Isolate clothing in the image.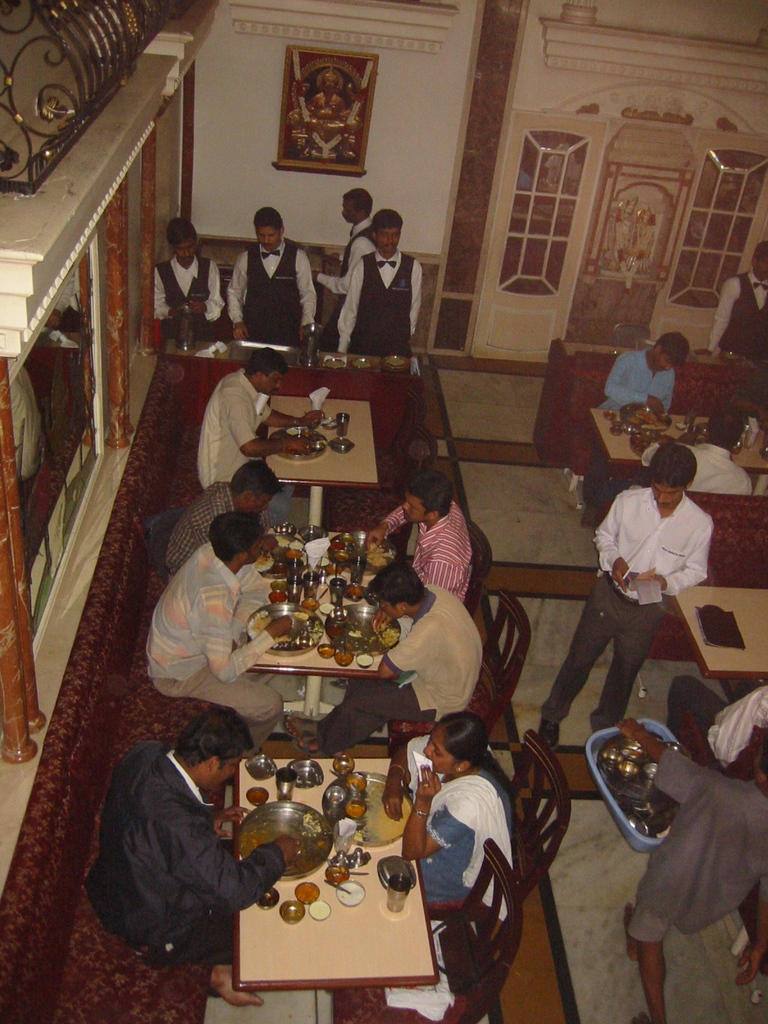
Isolated region: x1=317, y1=225, x2=373, y2=328.
